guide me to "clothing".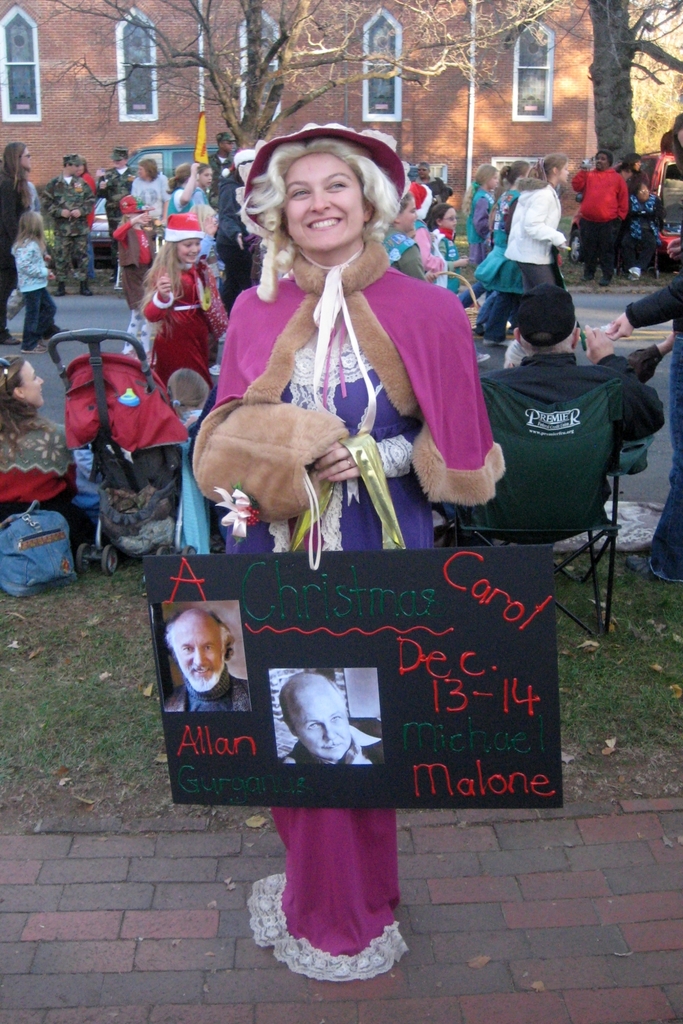
Guidance: x1=0 y1=177 x2=29 y2=339.
